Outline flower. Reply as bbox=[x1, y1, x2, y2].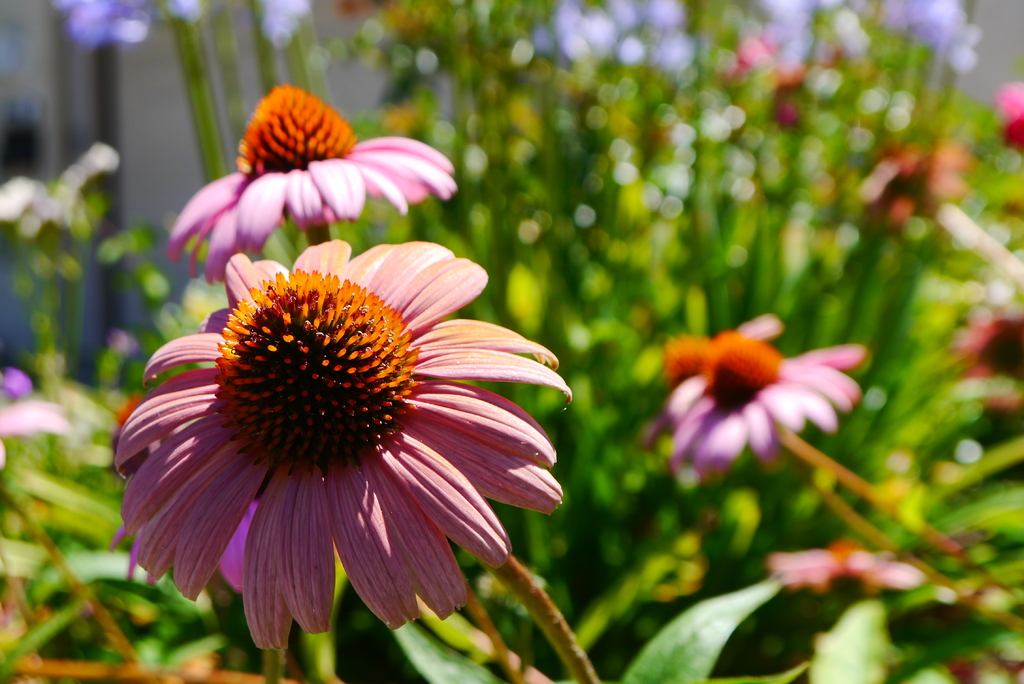
bbox=[161, 82, 457, 281].
